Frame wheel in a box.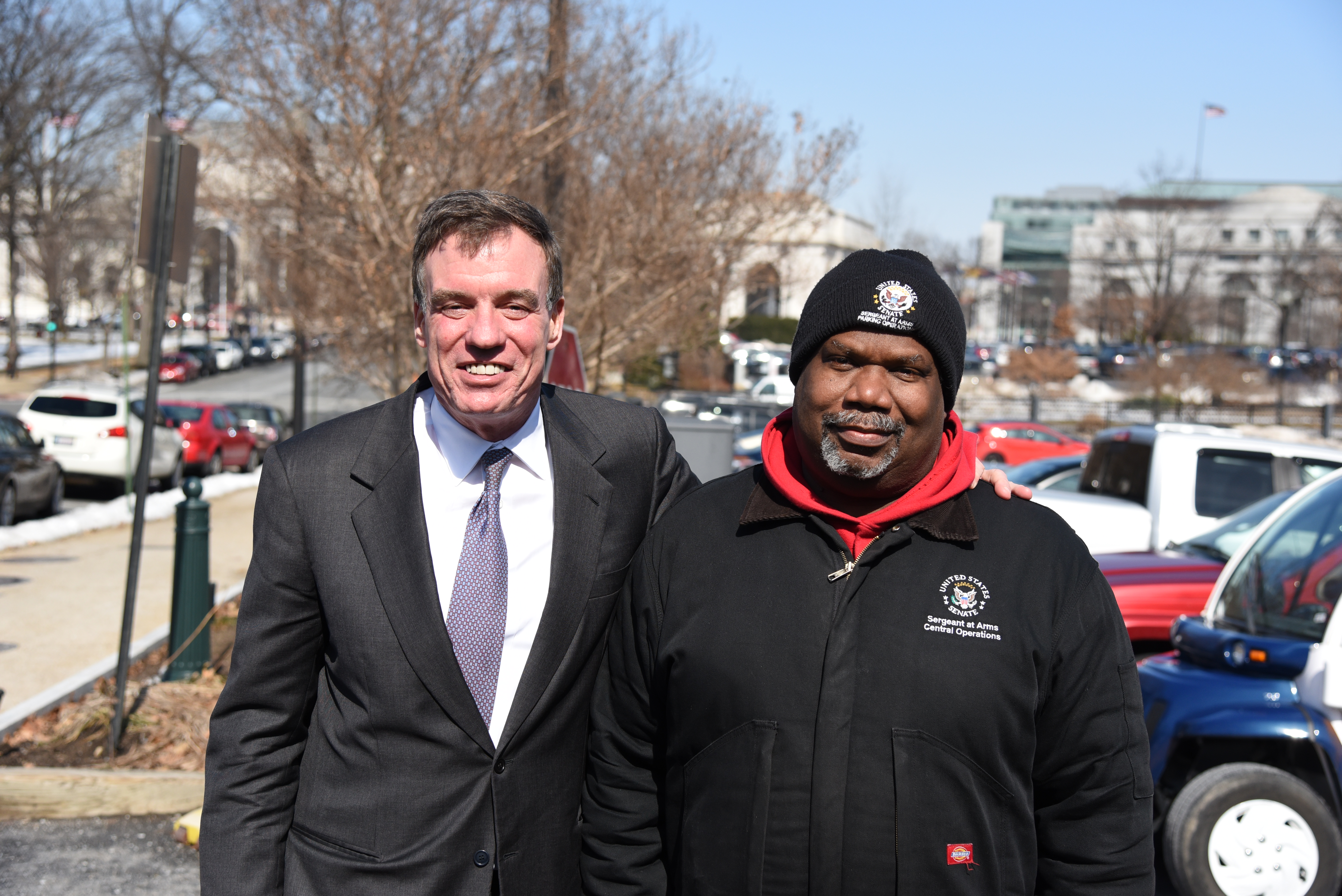
bbox(48, 100, 50, 106).
